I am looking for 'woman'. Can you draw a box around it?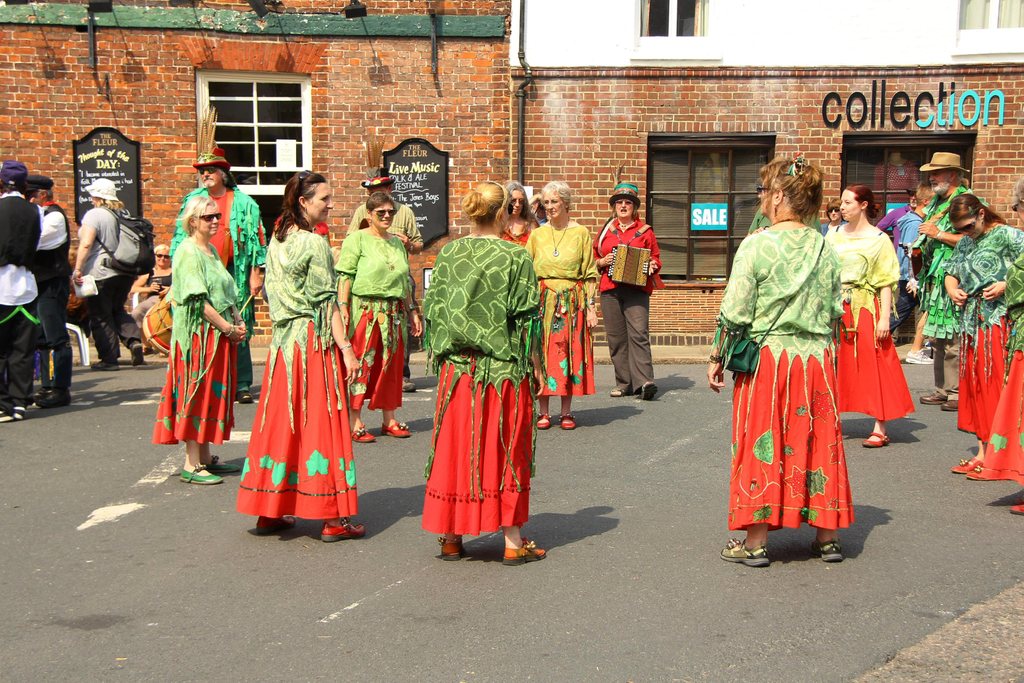
Sure, the bounding box is locate(593, 158, 668, 402).
